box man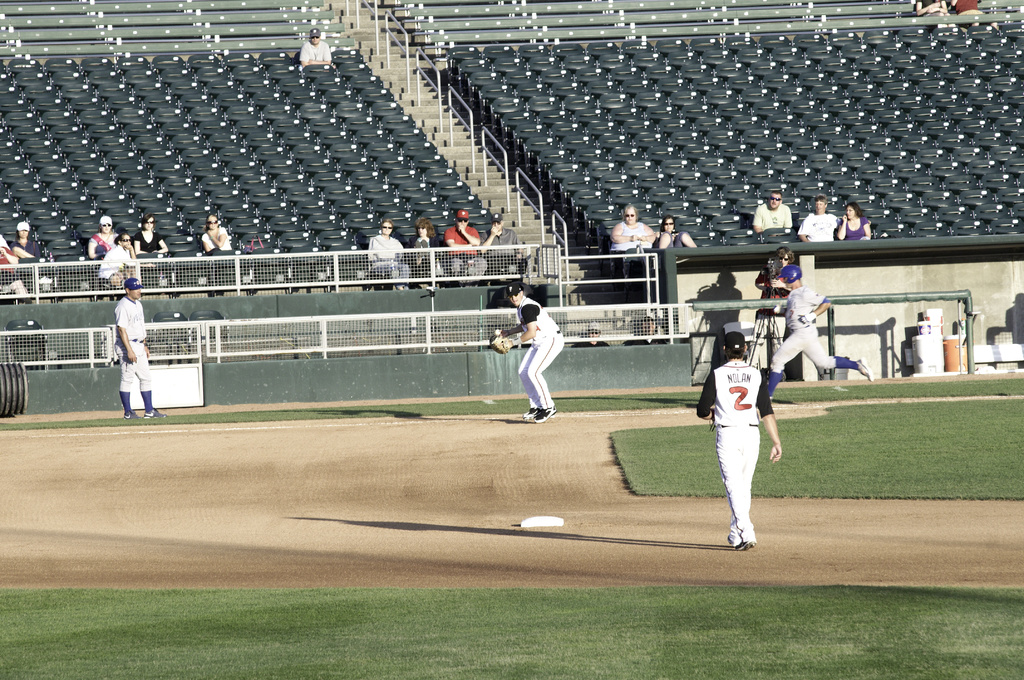
x1=442 y1=209 x2=490 y2=282
